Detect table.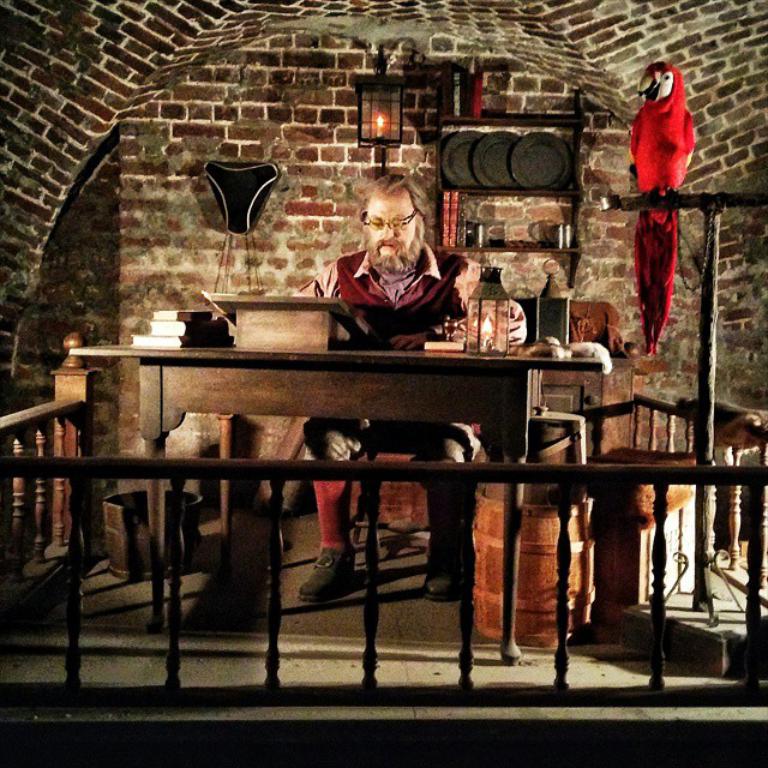
Detected at 65/335/602/667.
